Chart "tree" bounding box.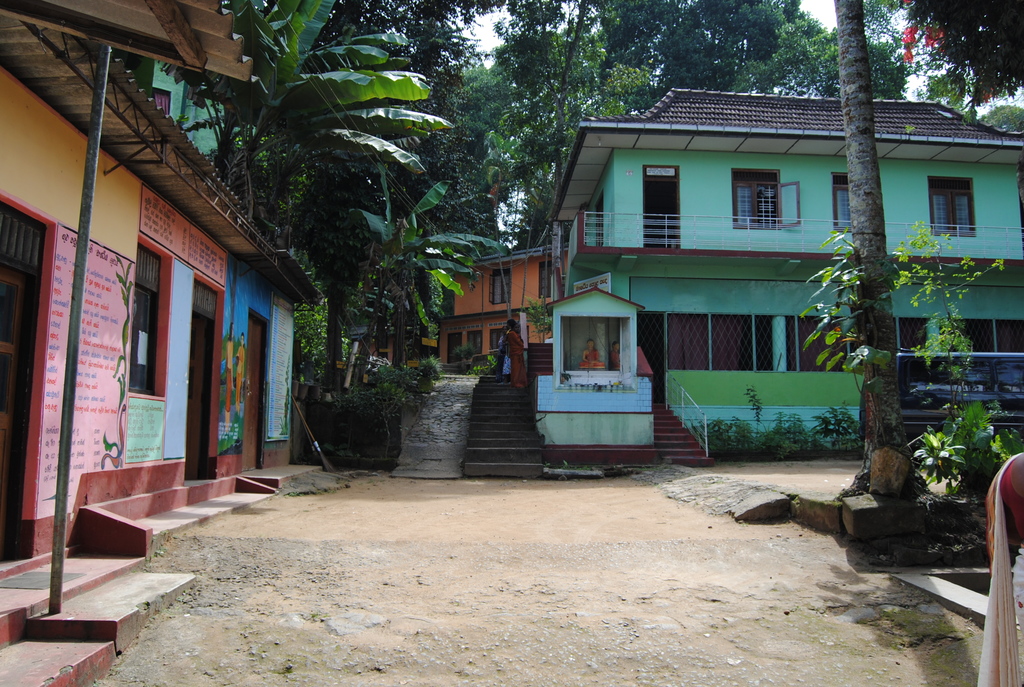
Charted: detection(844, 0, 1023, 118).
